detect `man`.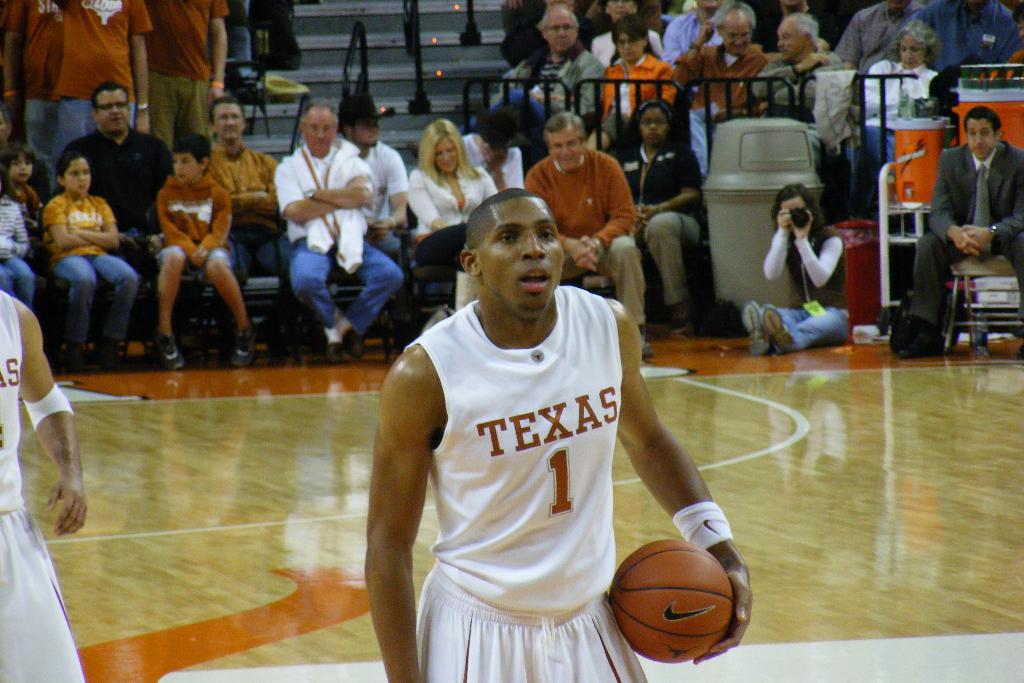
Detected at 520/110/648/365.
